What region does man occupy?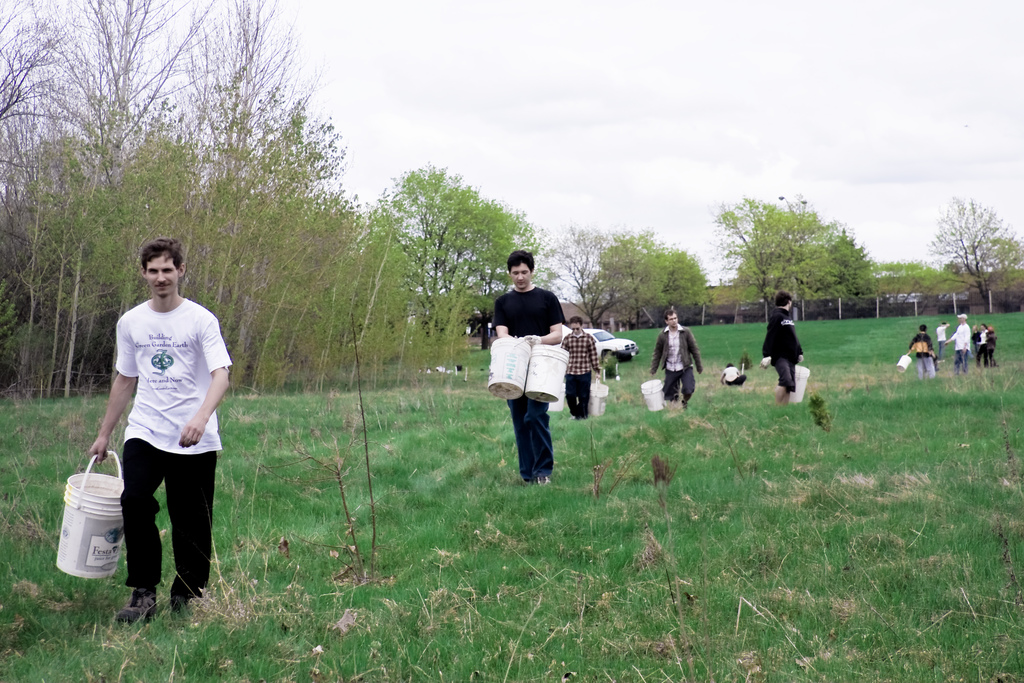
646, 305, 705, 414.
